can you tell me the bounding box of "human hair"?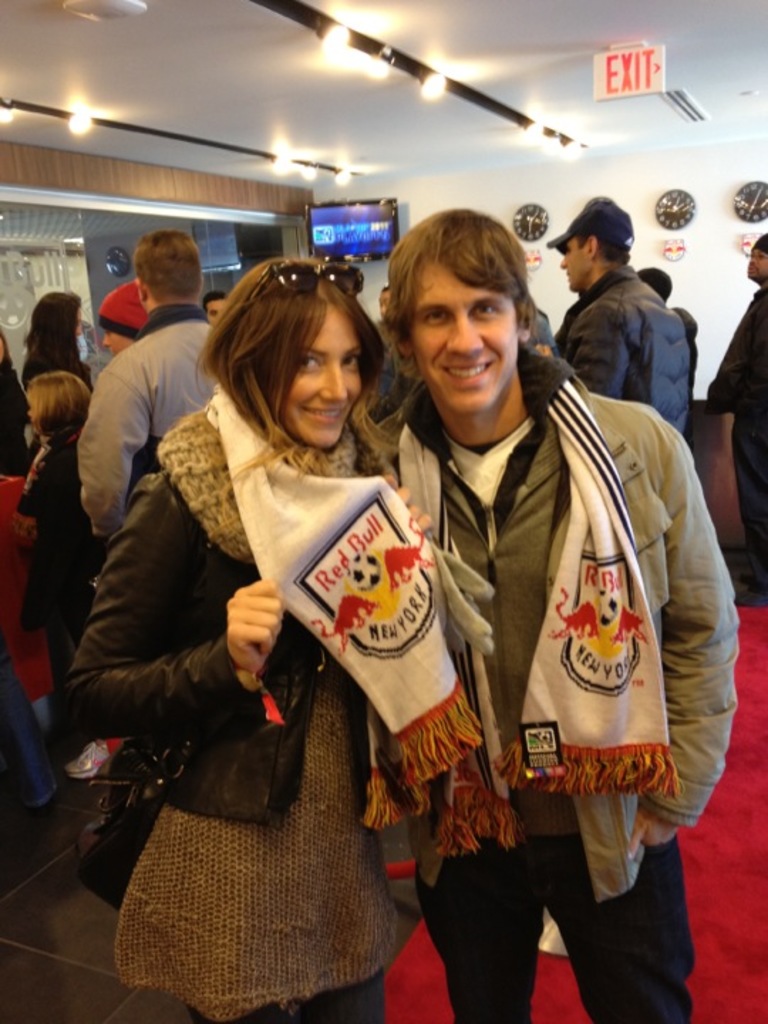
x1=137, y1=229, x2=203, y2=314.
